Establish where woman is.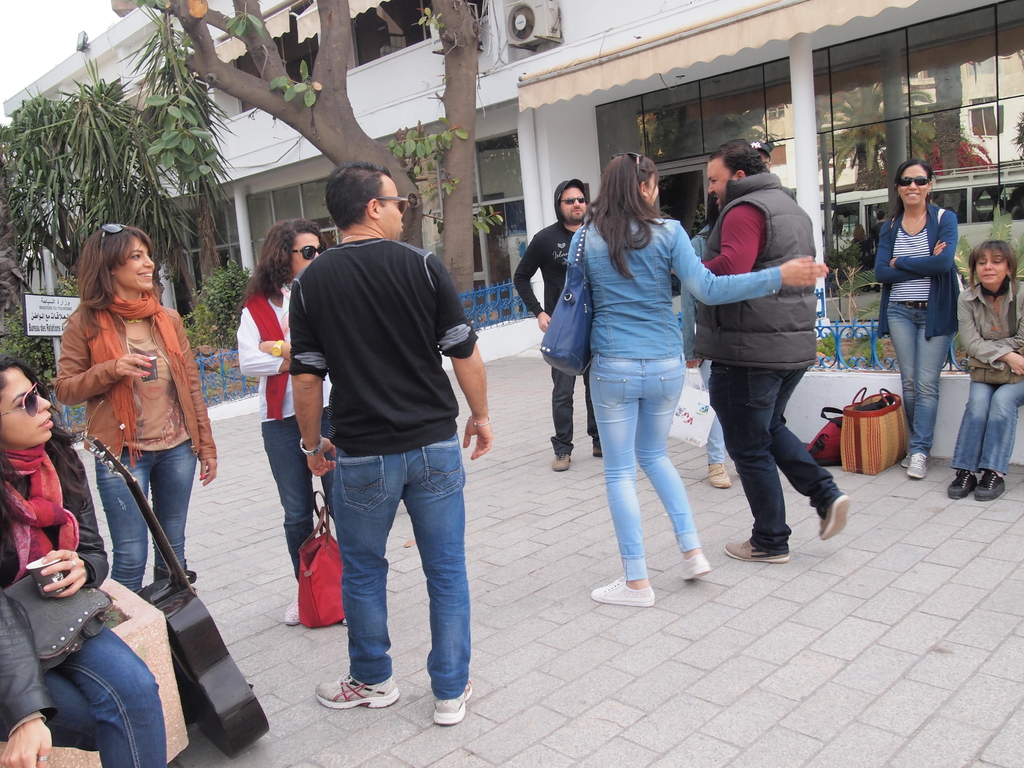
Established at [x1=874, y1=162, x2=959, y2=478].
